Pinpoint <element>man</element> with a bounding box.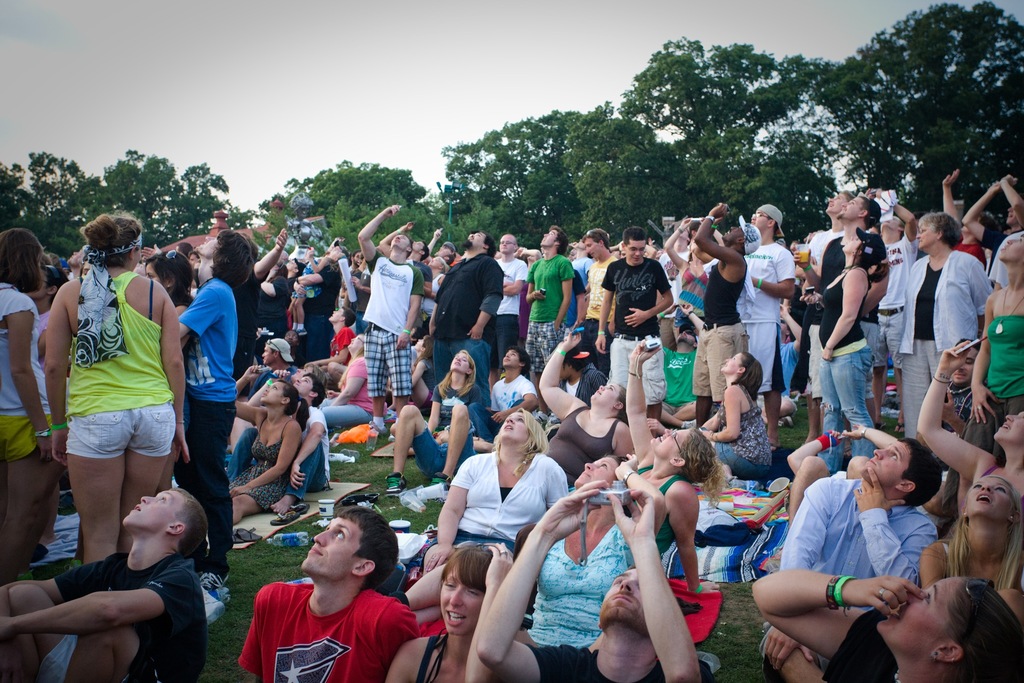
Rect(522, 222, 572, 431).
